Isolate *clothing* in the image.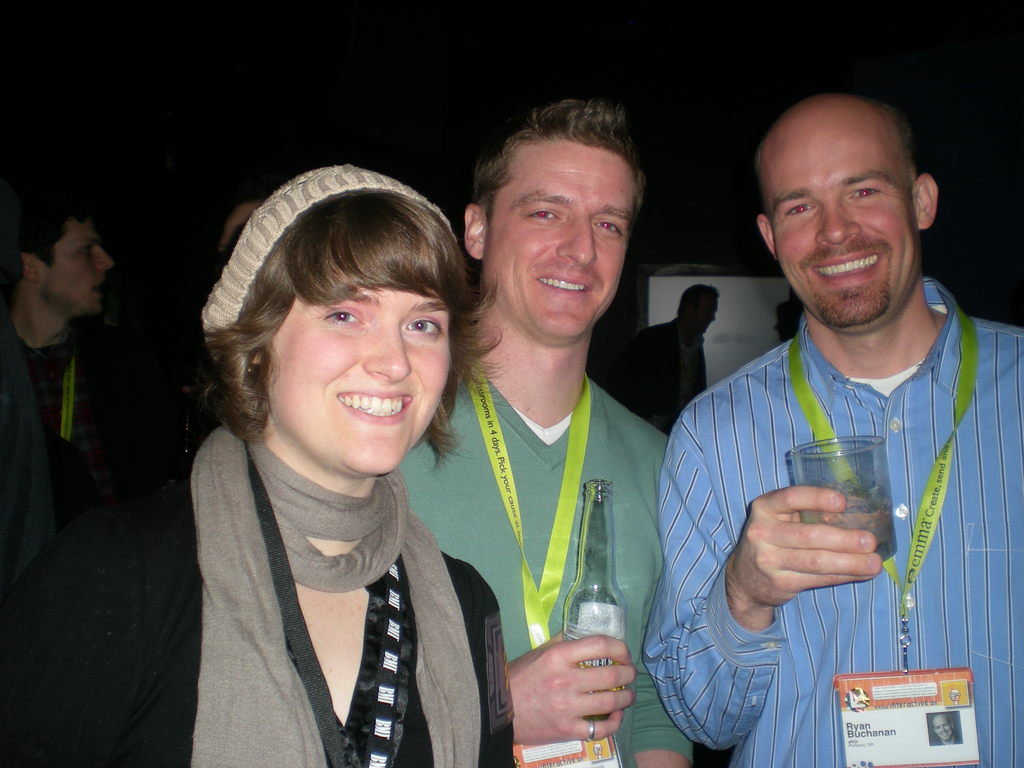
Isolated region: bbox(934, 737, 962, 745).
